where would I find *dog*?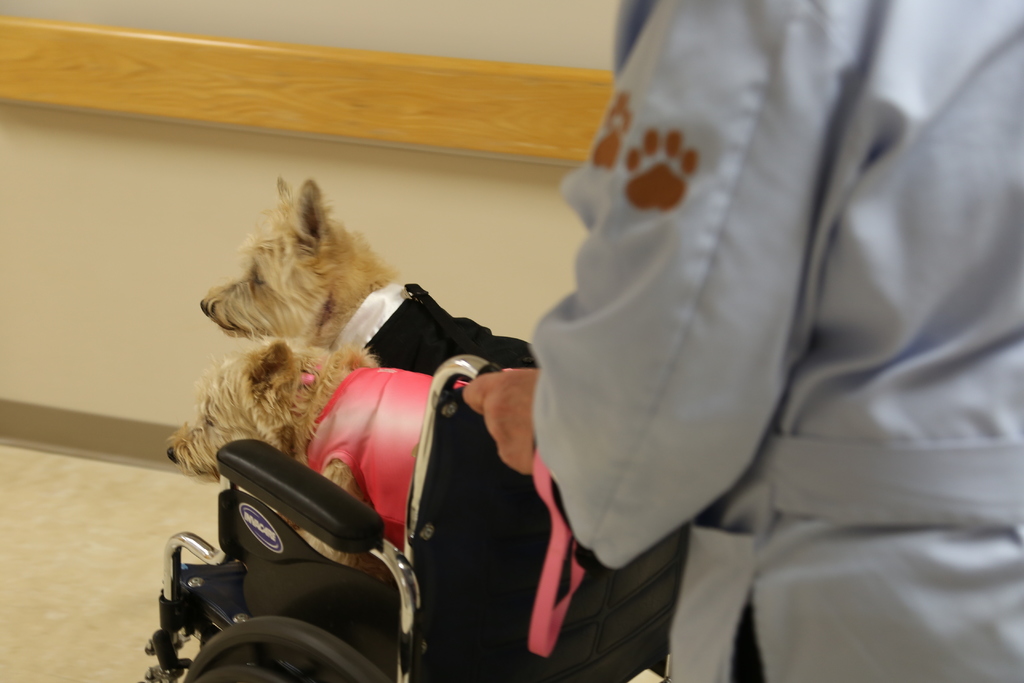
At [200, 176, 538, 379].
